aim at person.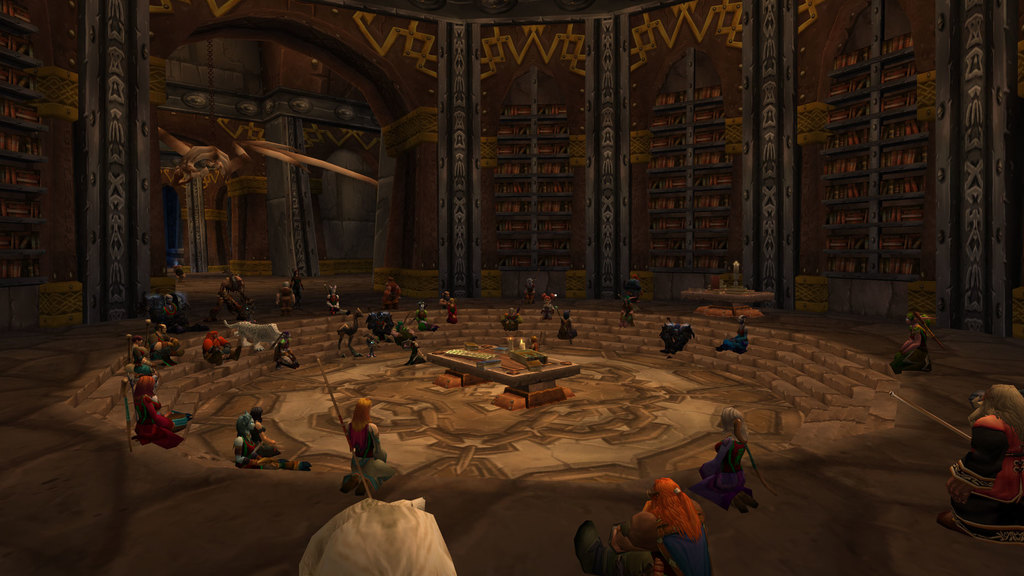
Aimed at locate(134, 356, 159, 374).
